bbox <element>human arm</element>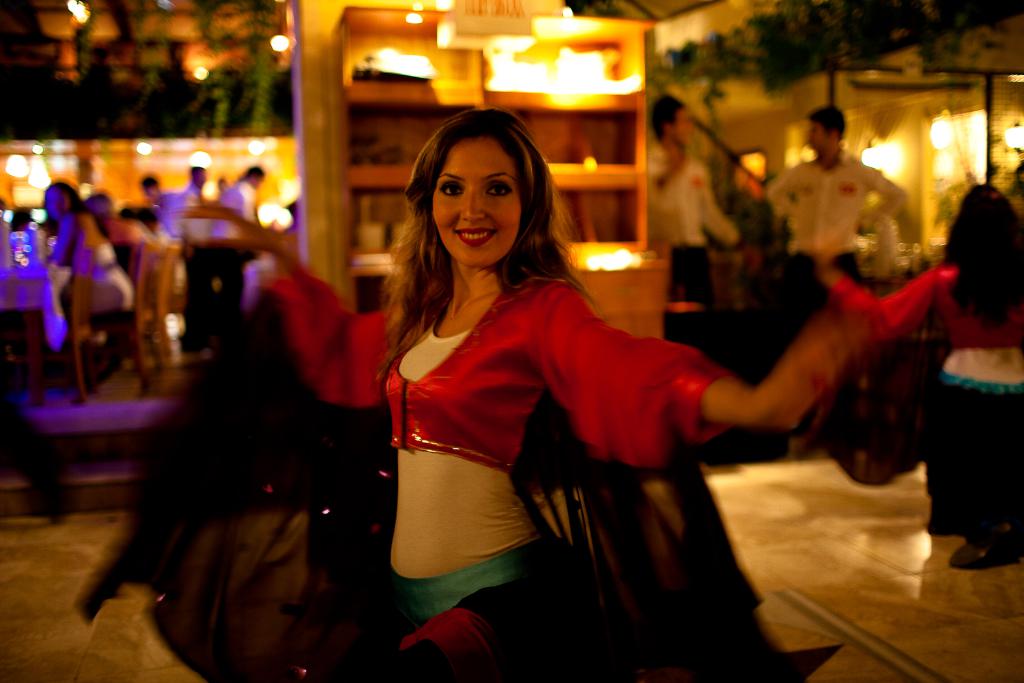
<bbox>861, 160, 913, 231</bbox>
